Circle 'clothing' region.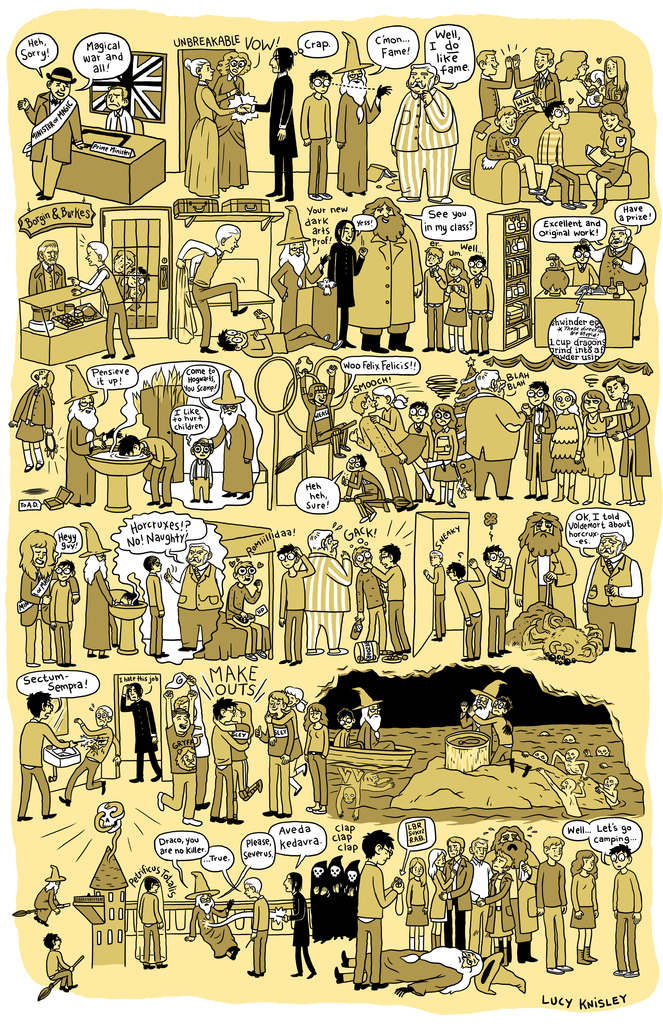
Region: pyautogui.locateOnScreen(552, 412, 583, 469).
